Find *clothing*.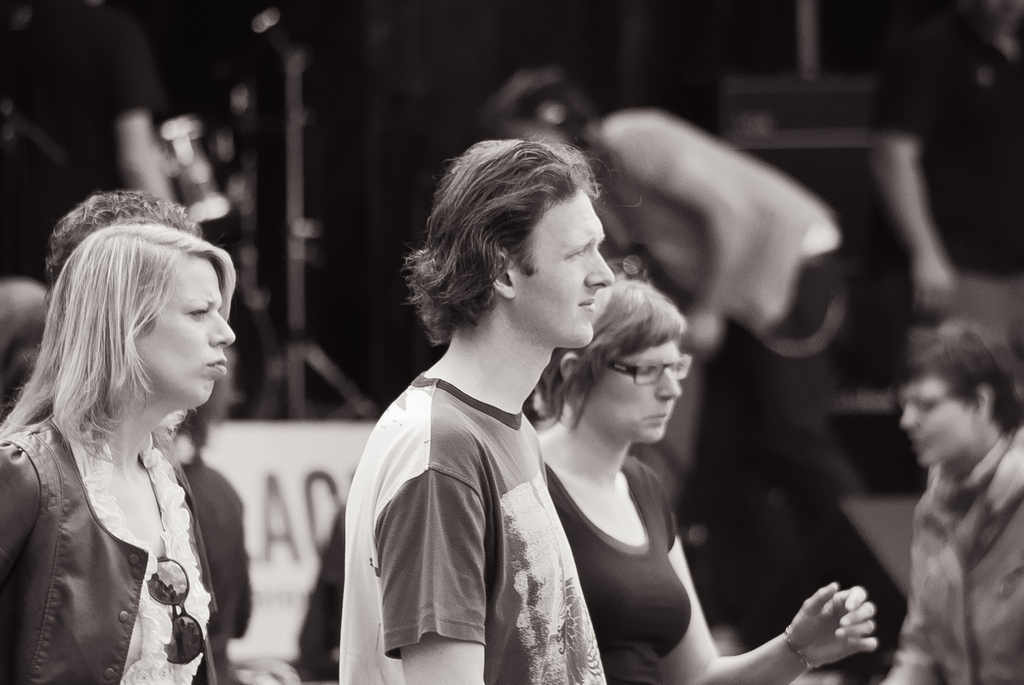
x1=184 y1=460 x2=253 y2=684.
